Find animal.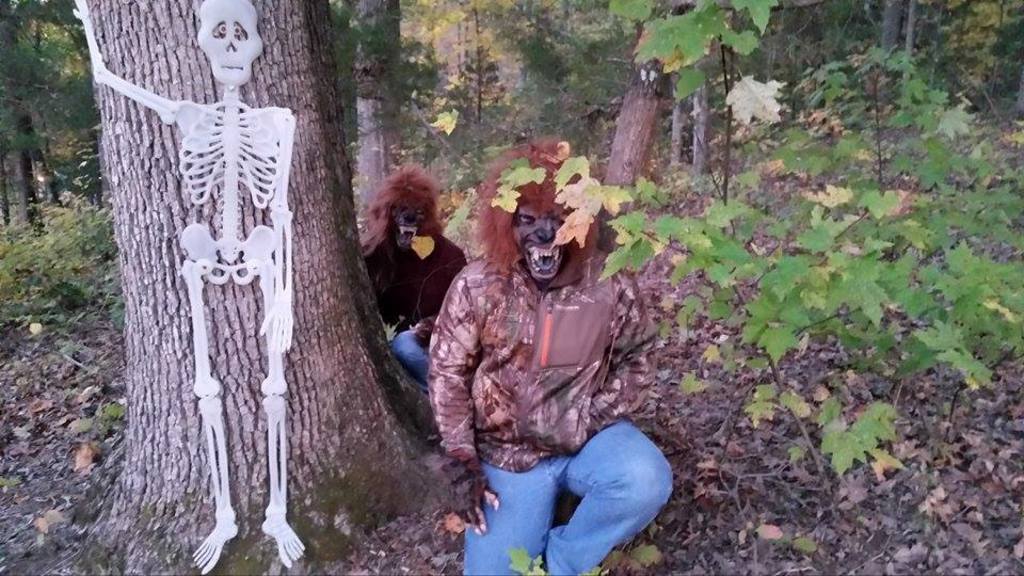
<bbox>422, 139, 684, 575</bbox>.
